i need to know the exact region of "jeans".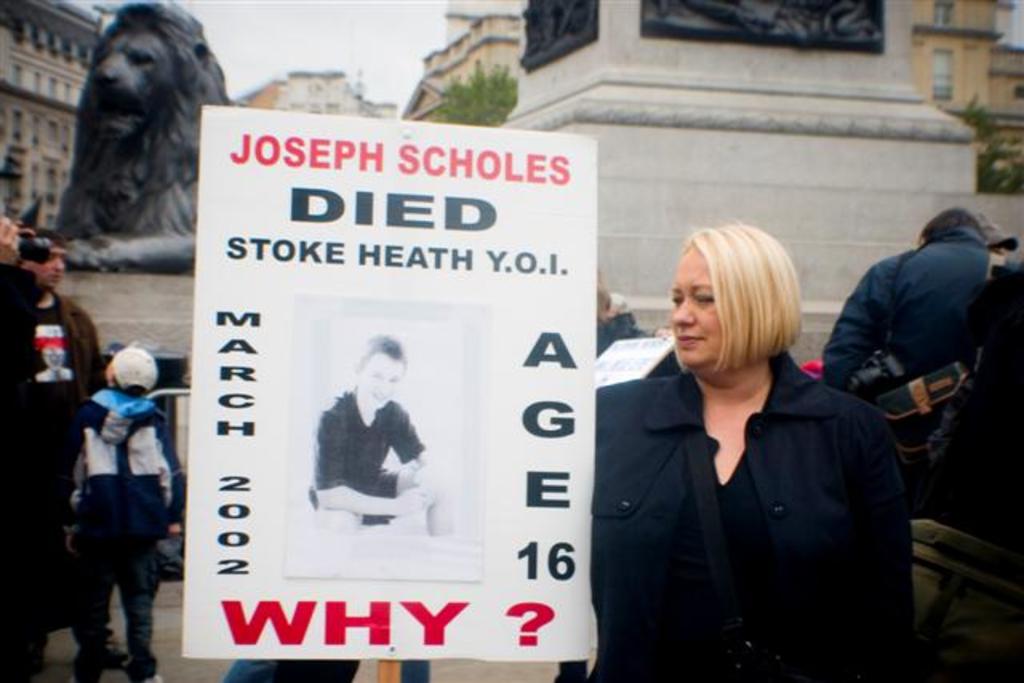
Region: x1=75 y1=547 x2=155 y2=675.
